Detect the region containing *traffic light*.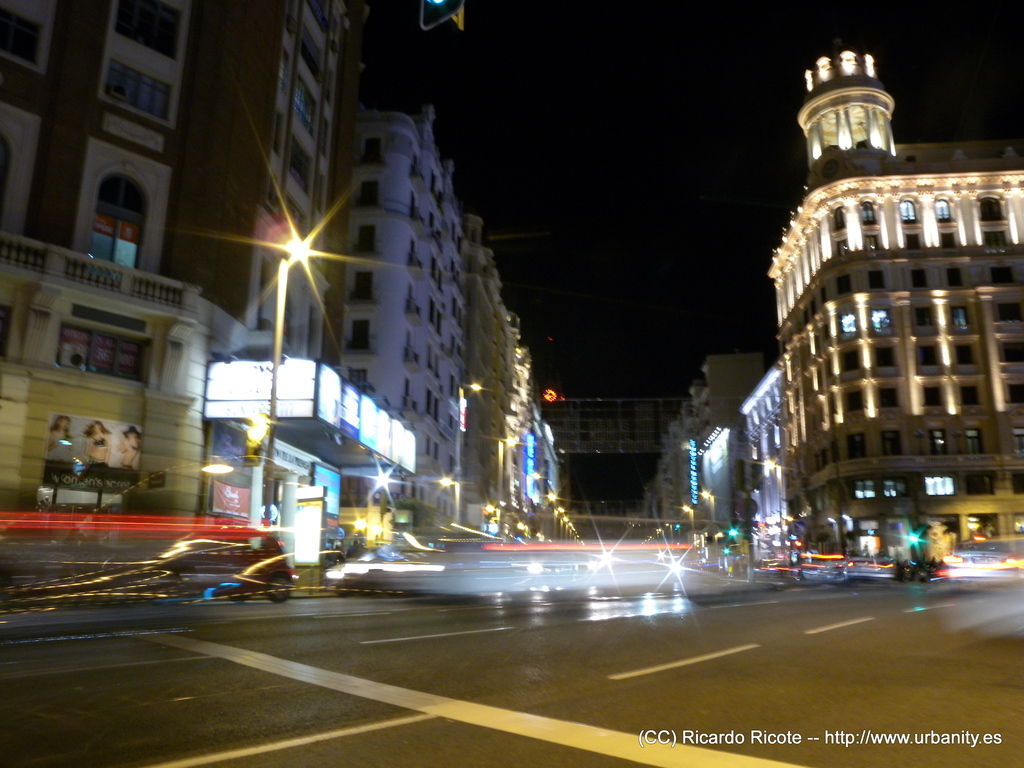
(left=906, top=528, right=920, bottom=552).
